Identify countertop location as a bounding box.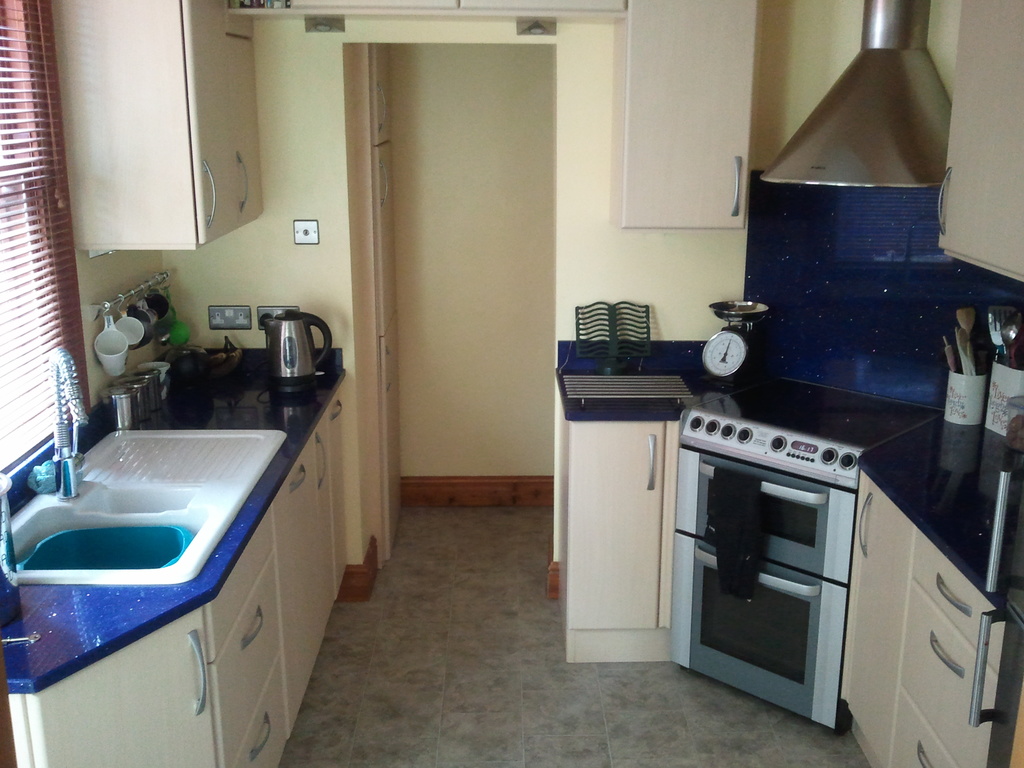
l=0, t=346, r=355, b=767.
